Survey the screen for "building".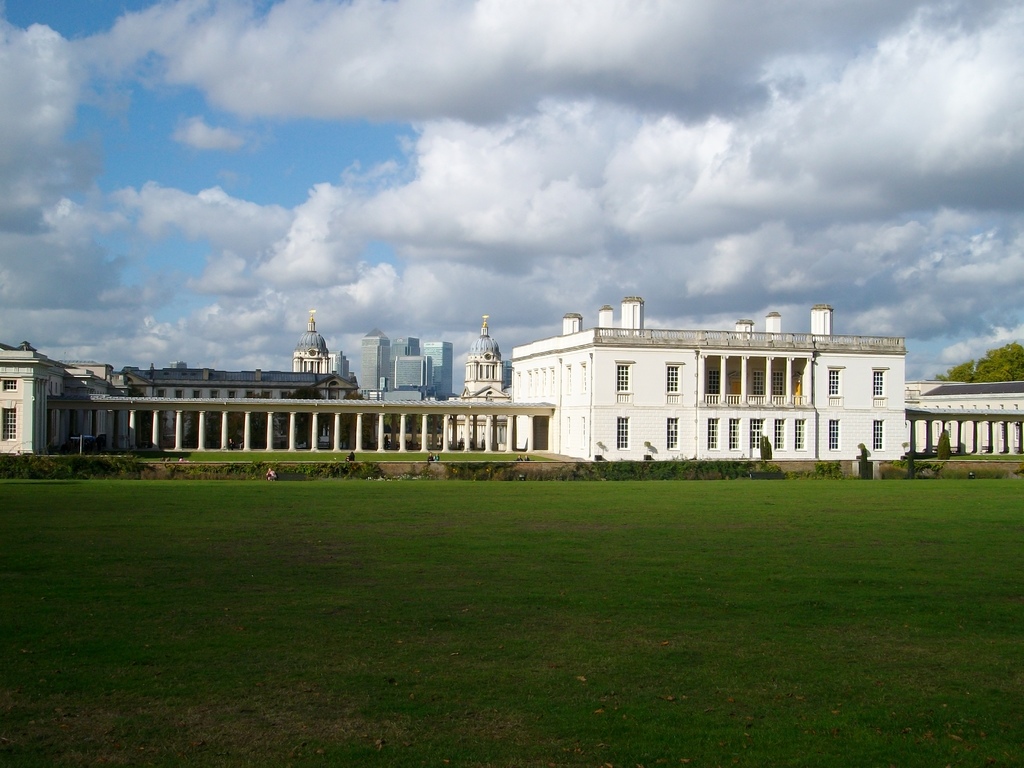
Survey found: box=[0, 295, 1023, 461].
